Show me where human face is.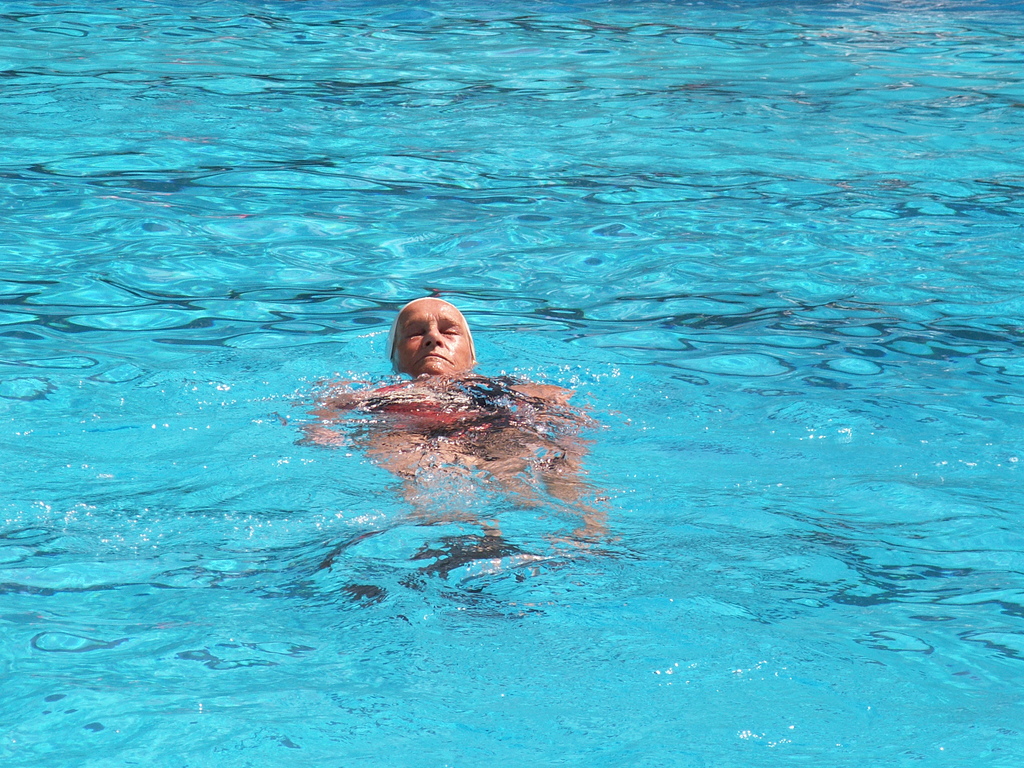
human face is at <bbox>385, 294, 480, 386</bbox>.
